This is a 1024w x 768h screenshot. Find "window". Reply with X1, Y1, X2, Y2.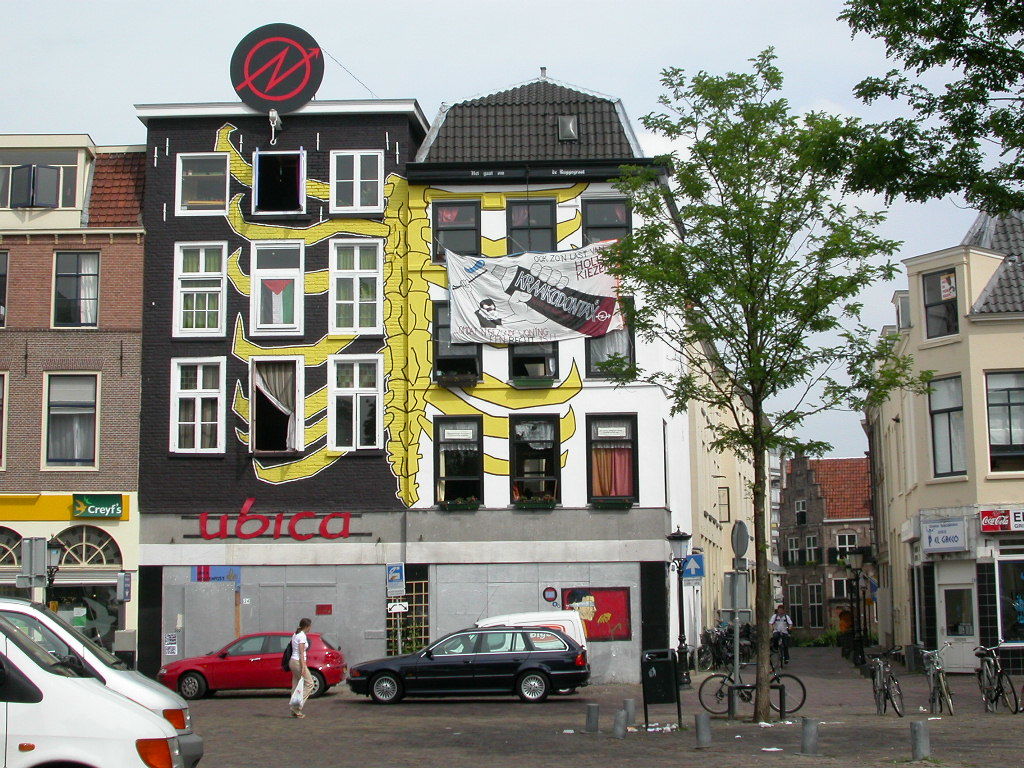
587, 309, 641, 375.
